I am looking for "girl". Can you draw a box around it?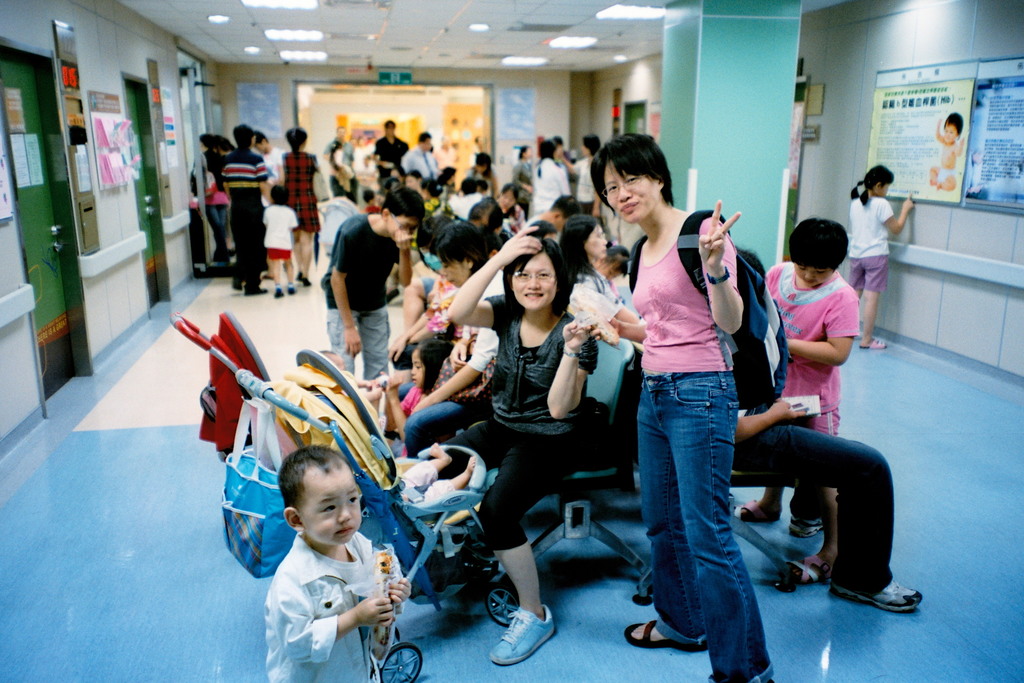
Sure, the bounding box is <region>850, 168, 924, 353</region>.
